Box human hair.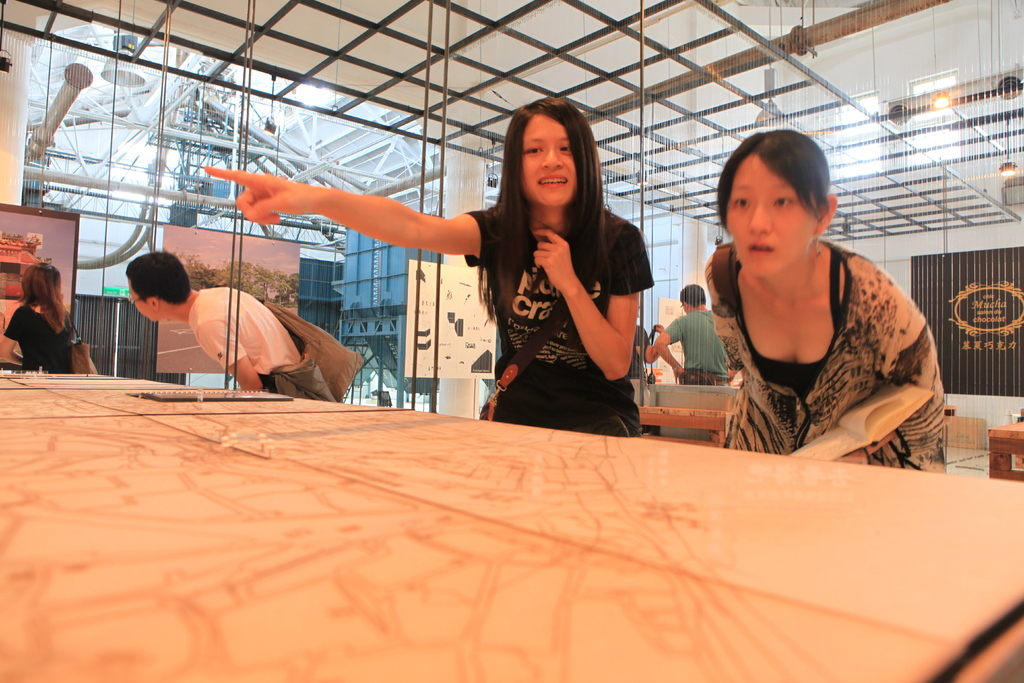
<region>677, 282, 710, 308</region>.
